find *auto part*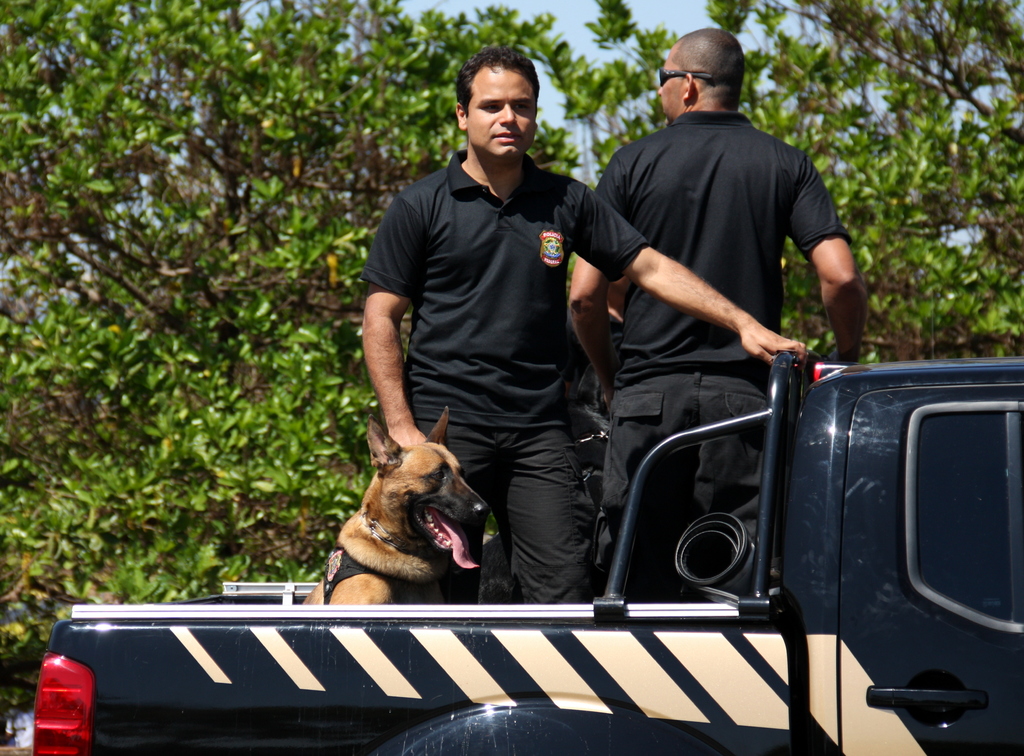
35, 649, 88, 755
